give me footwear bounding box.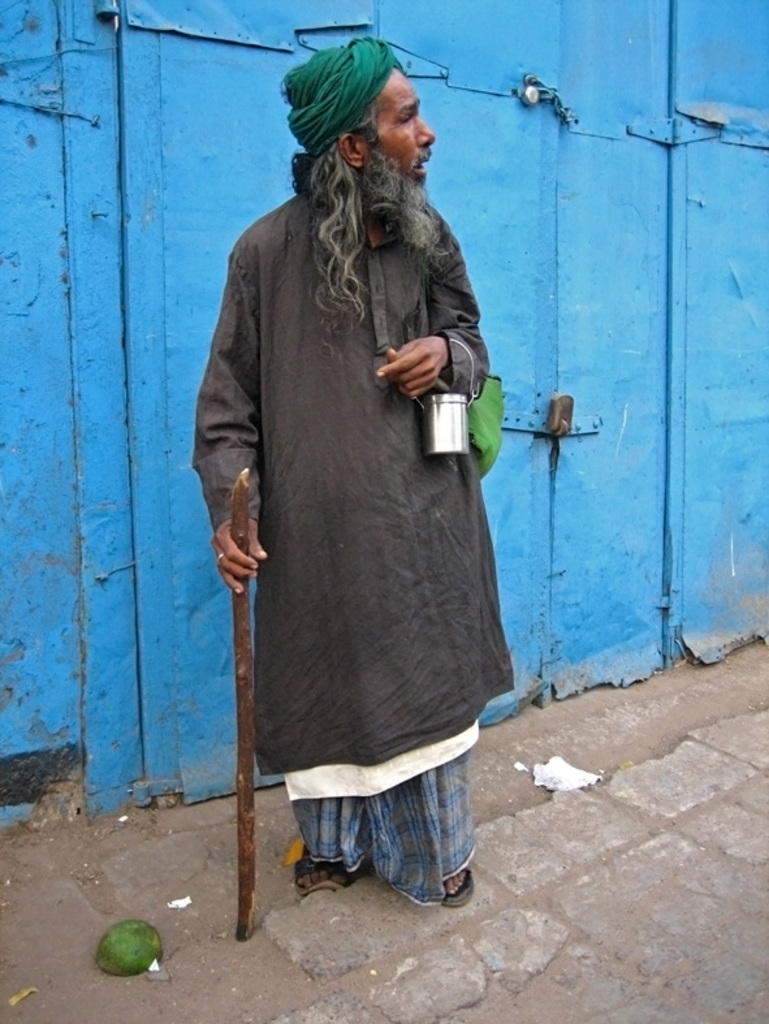
<region>423, 863, 475, 911</region>.
